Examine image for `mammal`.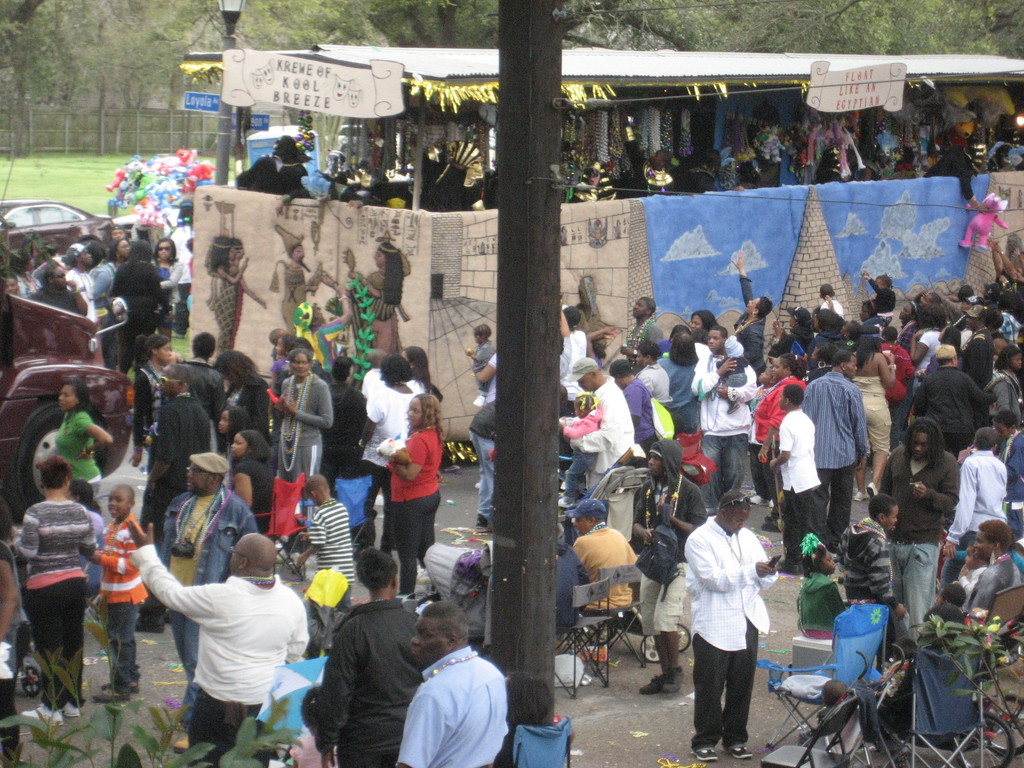
Examination result: BBox(397, 600, 497, 767).
